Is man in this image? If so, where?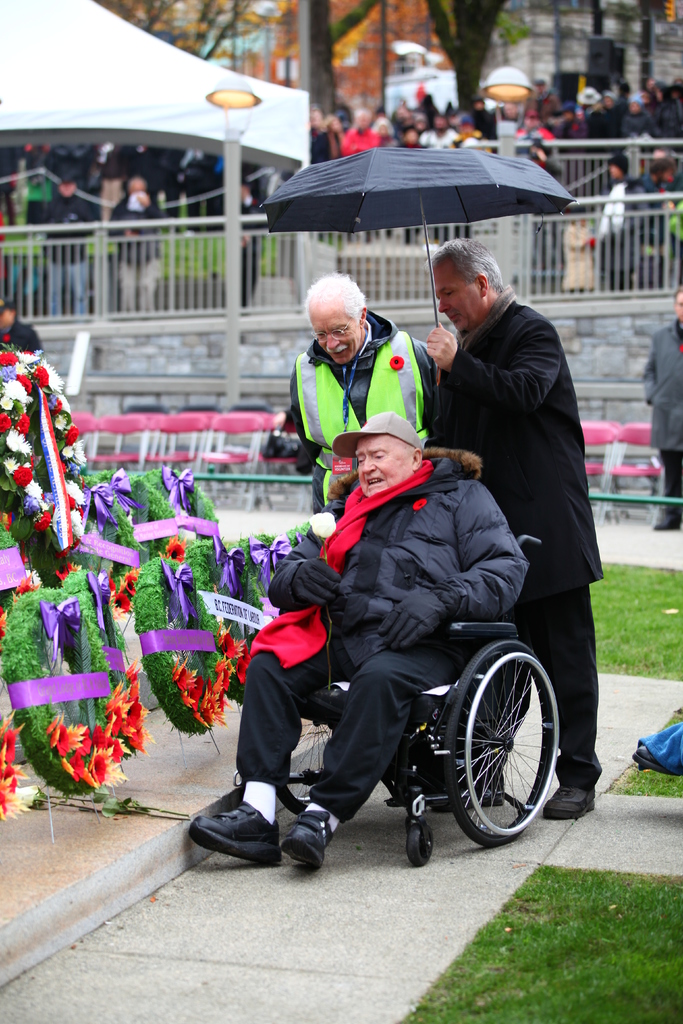
Yes, at 637, 282, 682, 531.
